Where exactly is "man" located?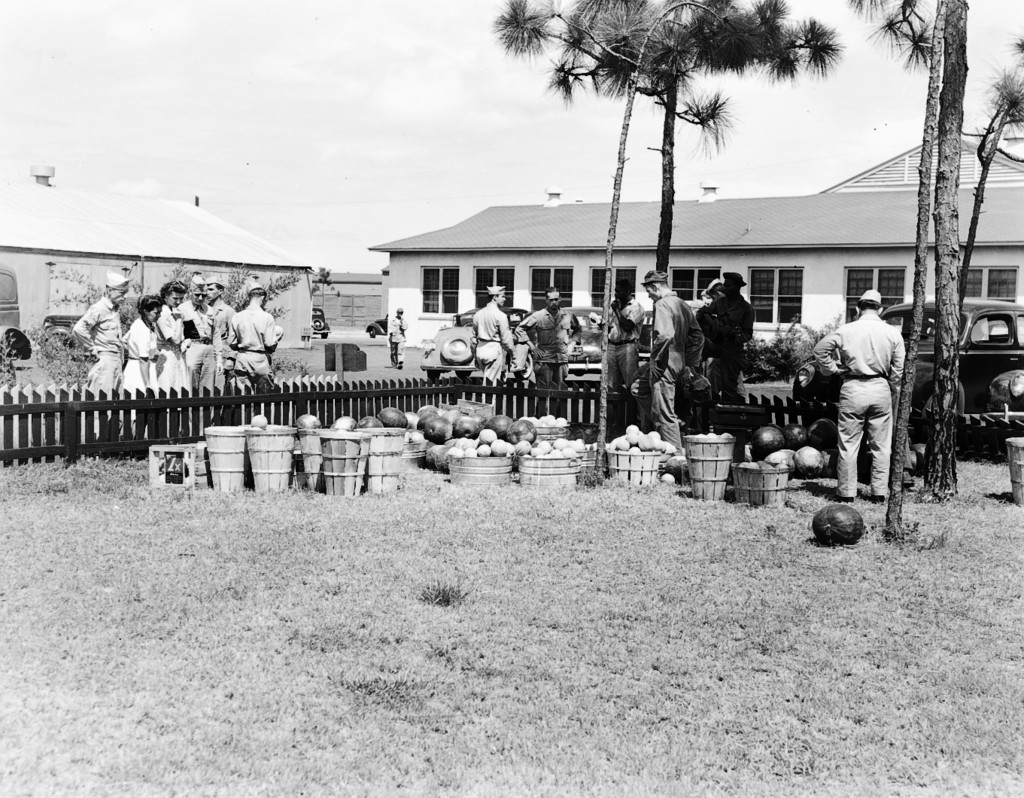
Its bounding box is 832:284:928:524.
